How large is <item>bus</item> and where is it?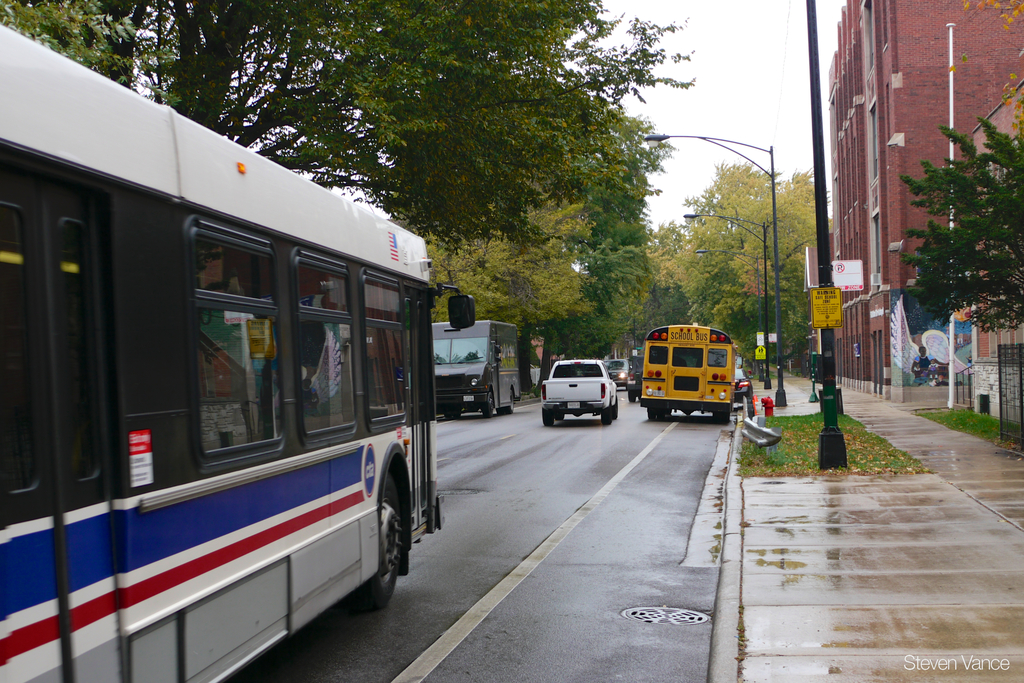
Bounding box: locate(0, 23, 474, 682).
